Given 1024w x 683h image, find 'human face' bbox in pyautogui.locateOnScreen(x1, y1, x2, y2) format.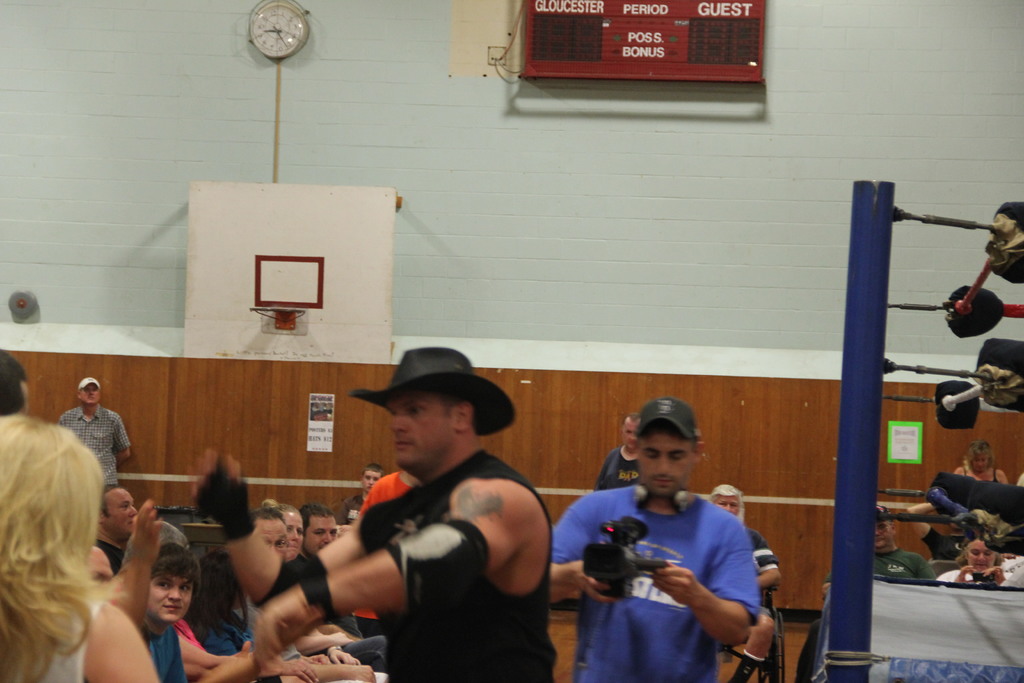
pyautogui.locateOnScreen(963, 539, 995, 569).
